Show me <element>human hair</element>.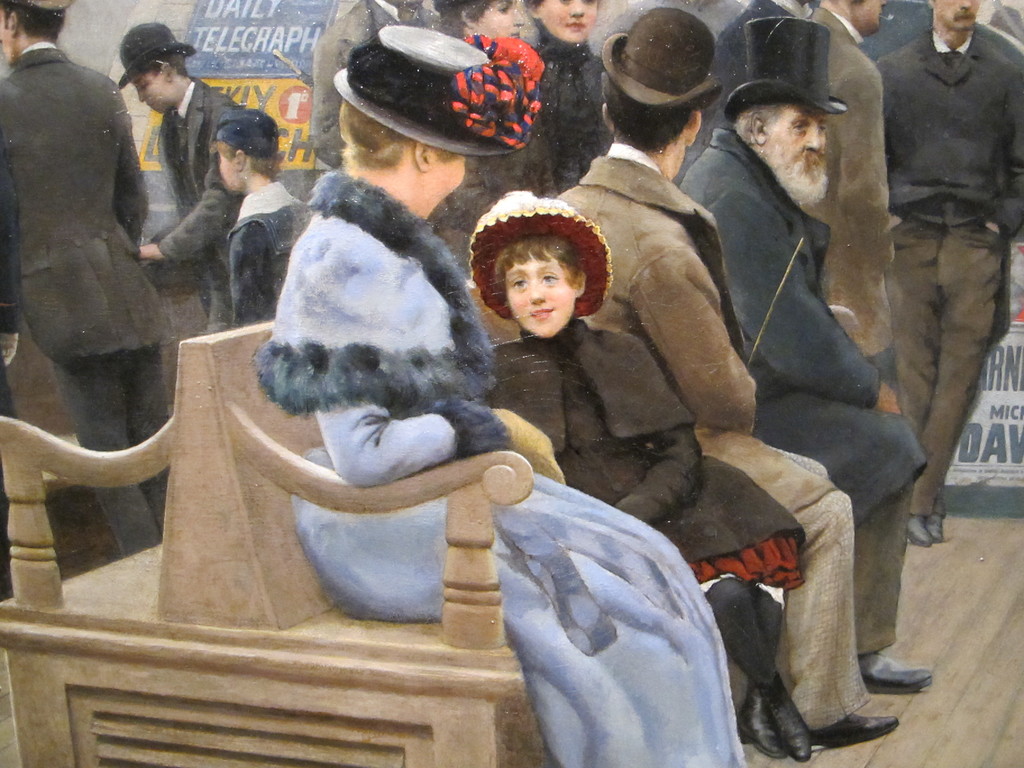
<element>human hair</element> is here: 440, 0, 495, 37.
